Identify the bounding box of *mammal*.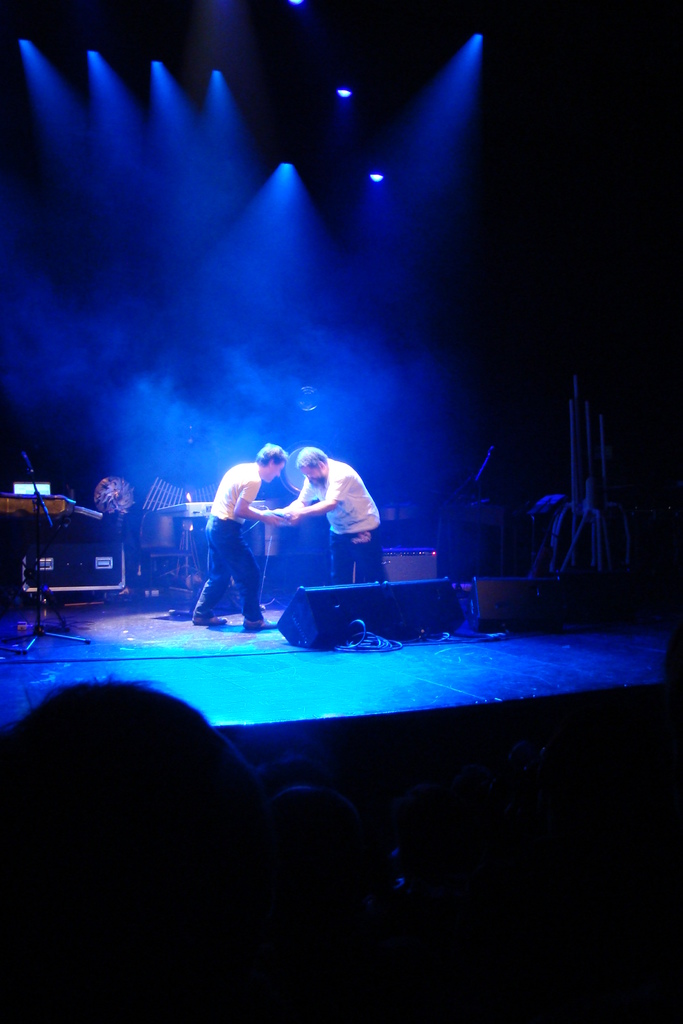
pyautogui.locateOnScreen(195, 437, 301, 629).
